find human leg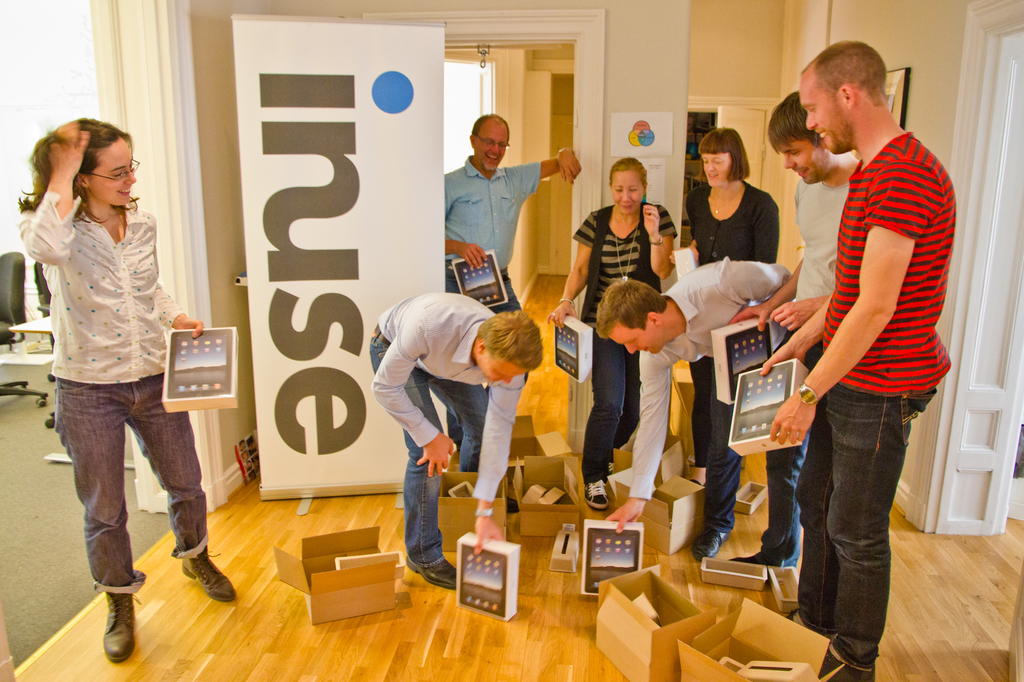
select_region(430, 374, 490, 471)
